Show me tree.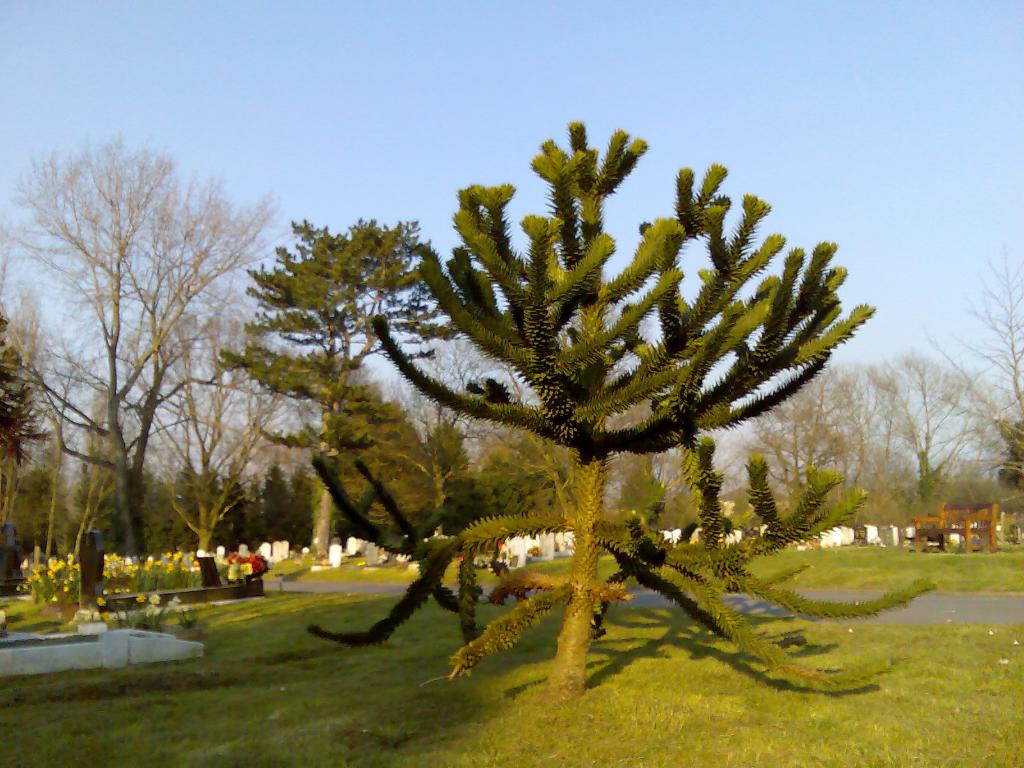
tree is here: 673 384 761 534.
